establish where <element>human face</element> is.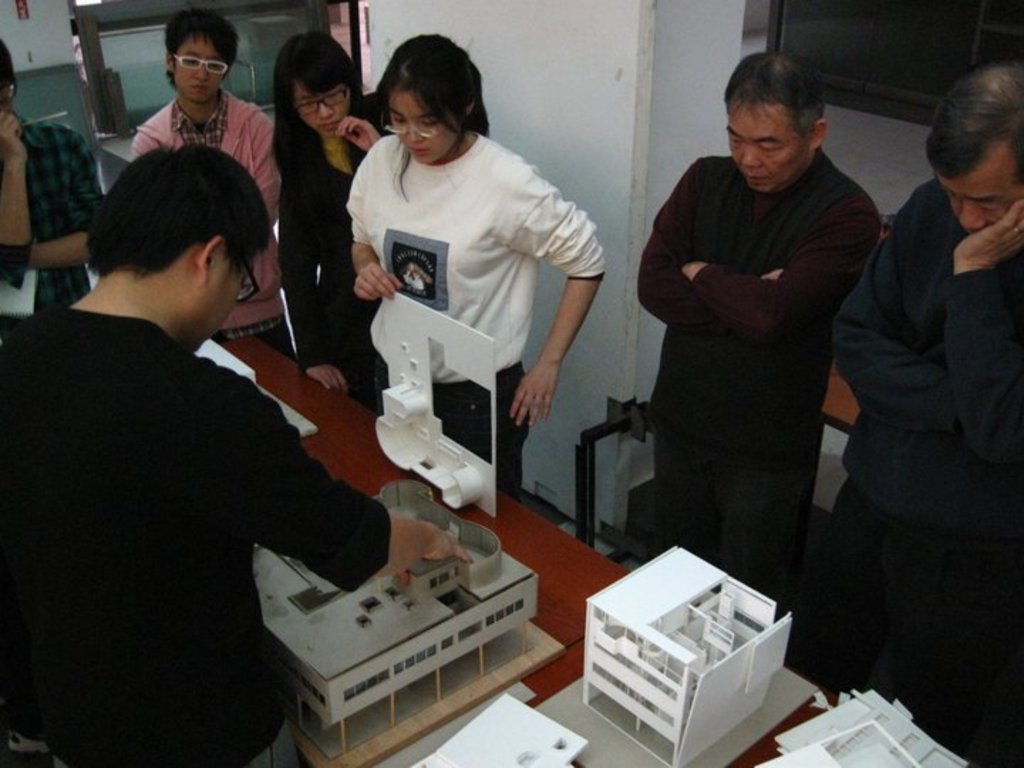
Established at 178 34 235 110.
